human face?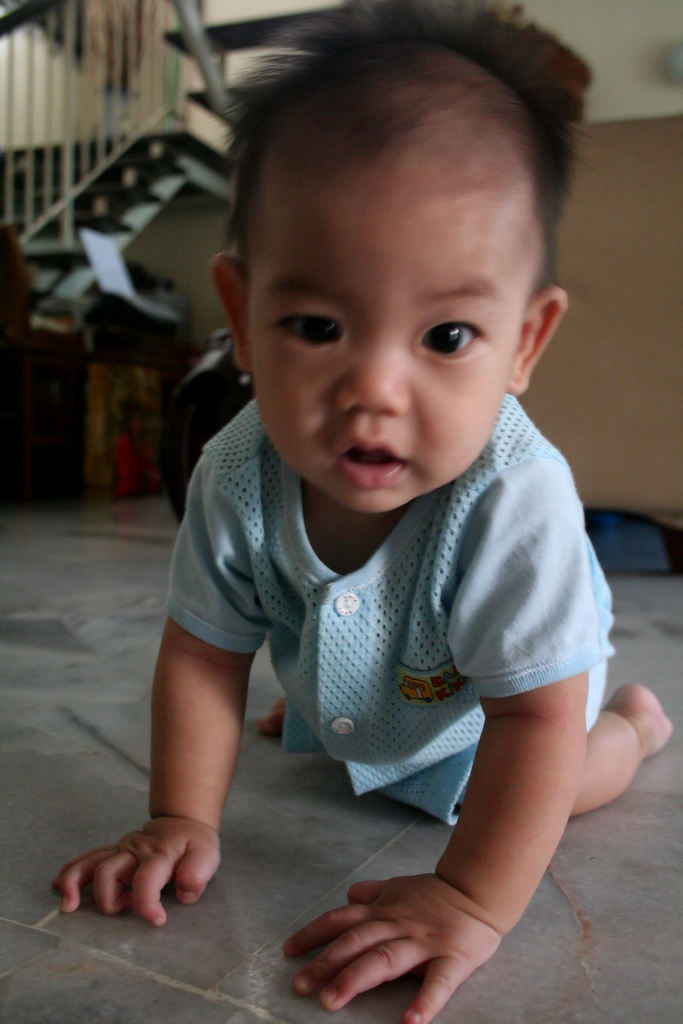
BBox(245, 200, 513, 520)
